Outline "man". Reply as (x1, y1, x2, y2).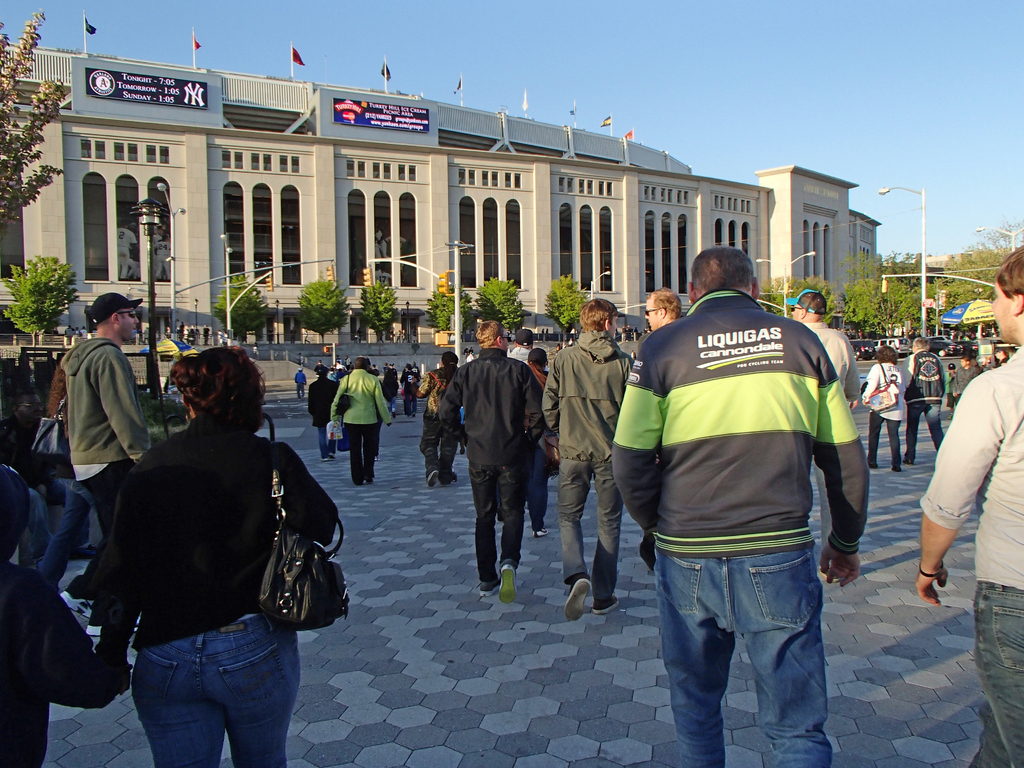
(60, 292, 154, 530).
